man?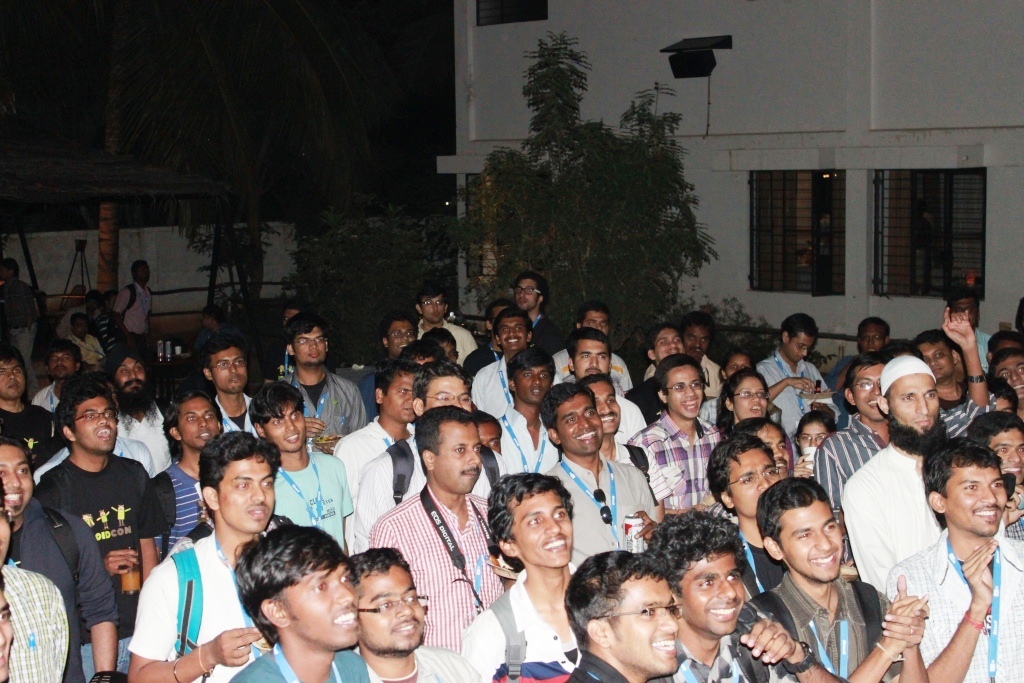
l=342, t=376, r=428, b=546
